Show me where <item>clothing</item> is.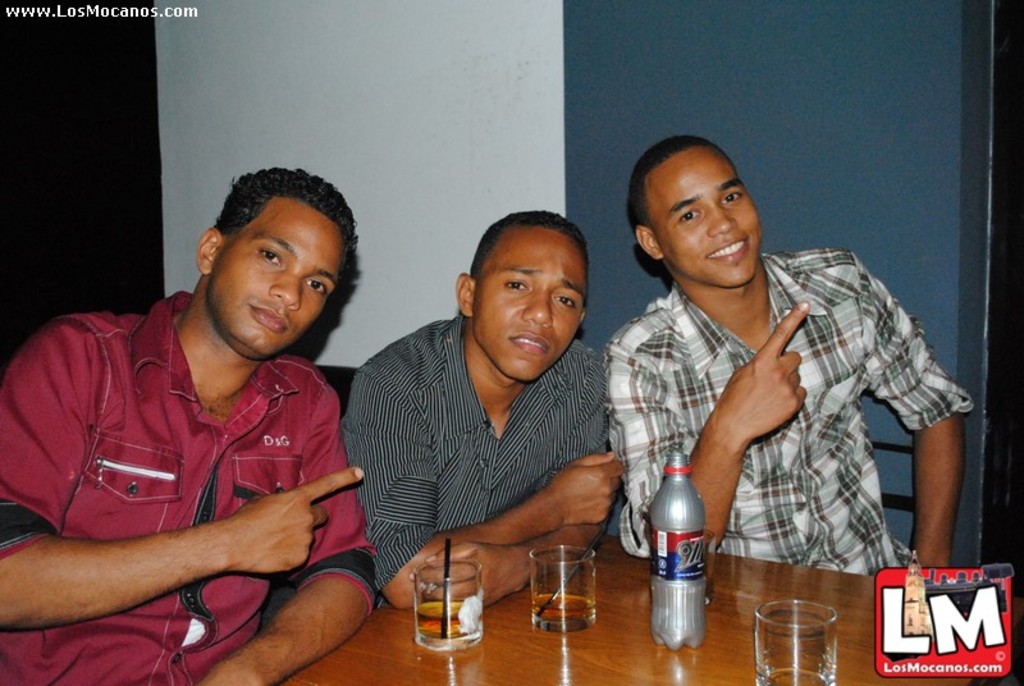
<item>clothing</item> is at (337, 302, 604, 598).
